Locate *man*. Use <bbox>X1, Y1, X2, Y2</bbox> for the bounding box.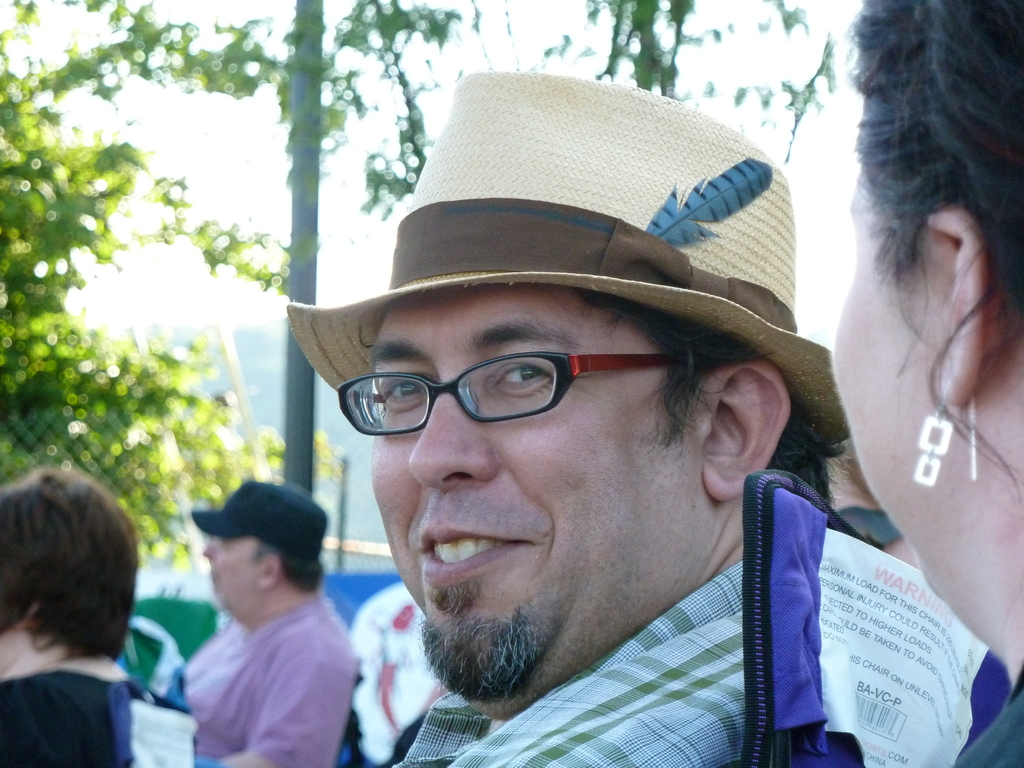
<bbox>287, 67, 858, 767</bbox>.
